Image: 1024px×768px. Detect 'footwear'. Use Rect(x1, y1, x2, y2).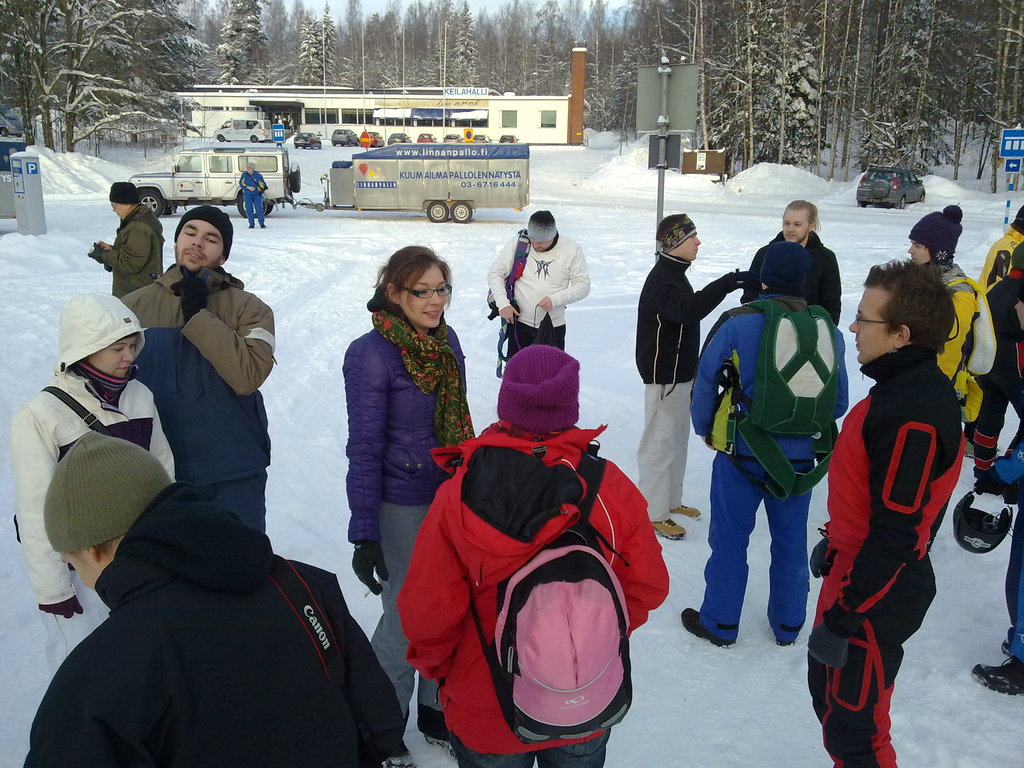
Rect(673, 502, 703, 522).
